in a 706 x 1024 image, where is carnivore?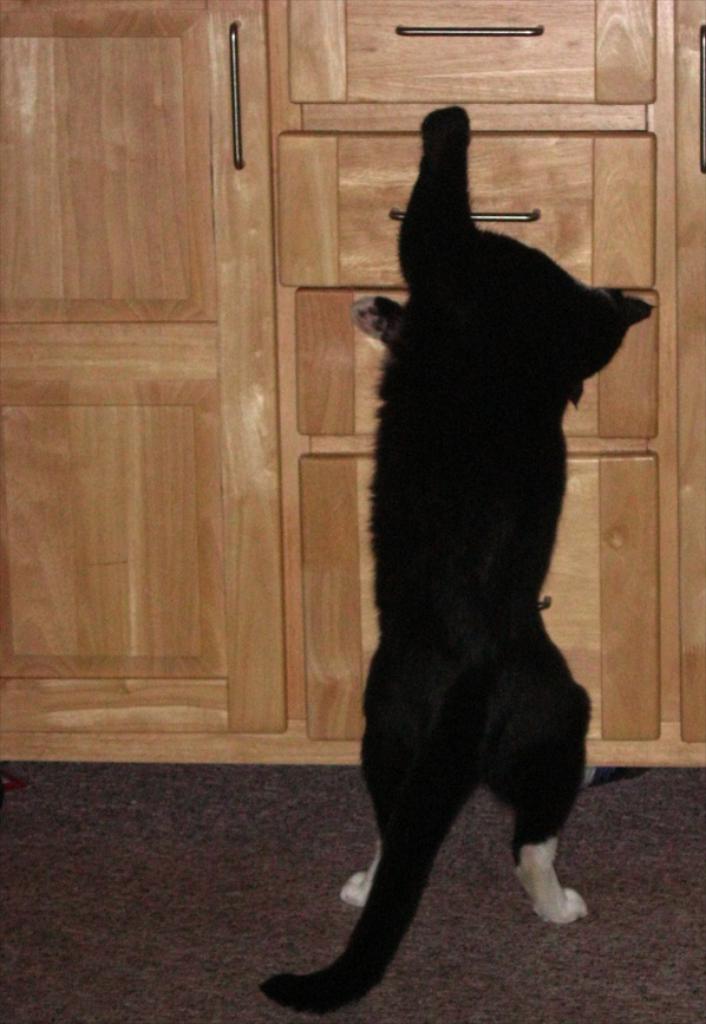
<box>248,64,641,1015</box>.
